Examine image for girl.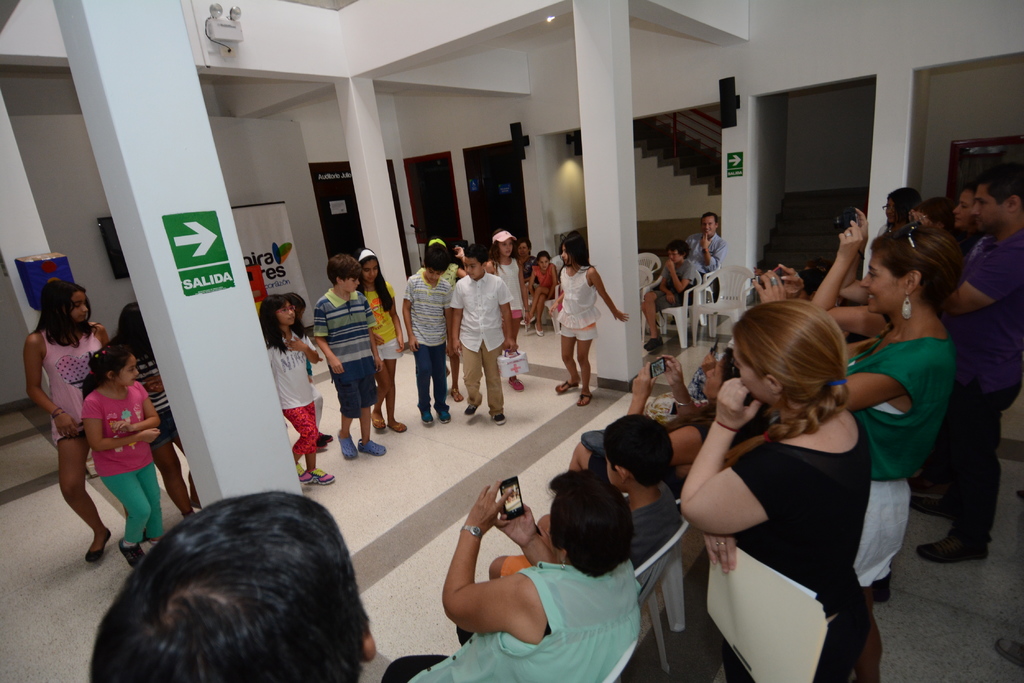
Examination result: x1=485, y1=229, x2=529, y2=392.
